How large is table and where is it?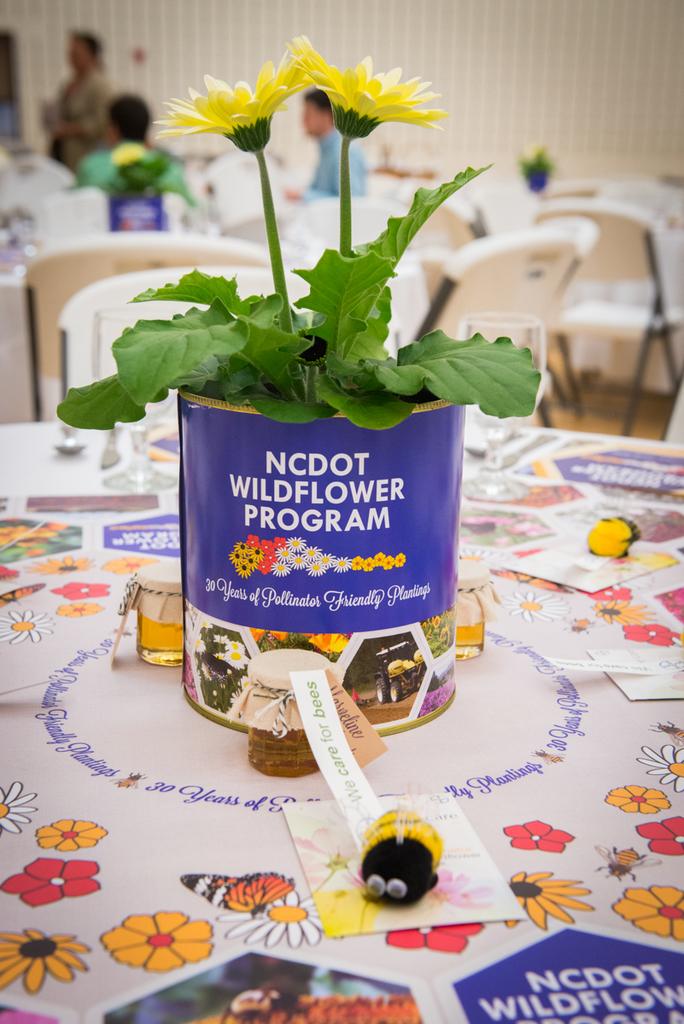
Bounding box: (0, 411, 683, 1023).
